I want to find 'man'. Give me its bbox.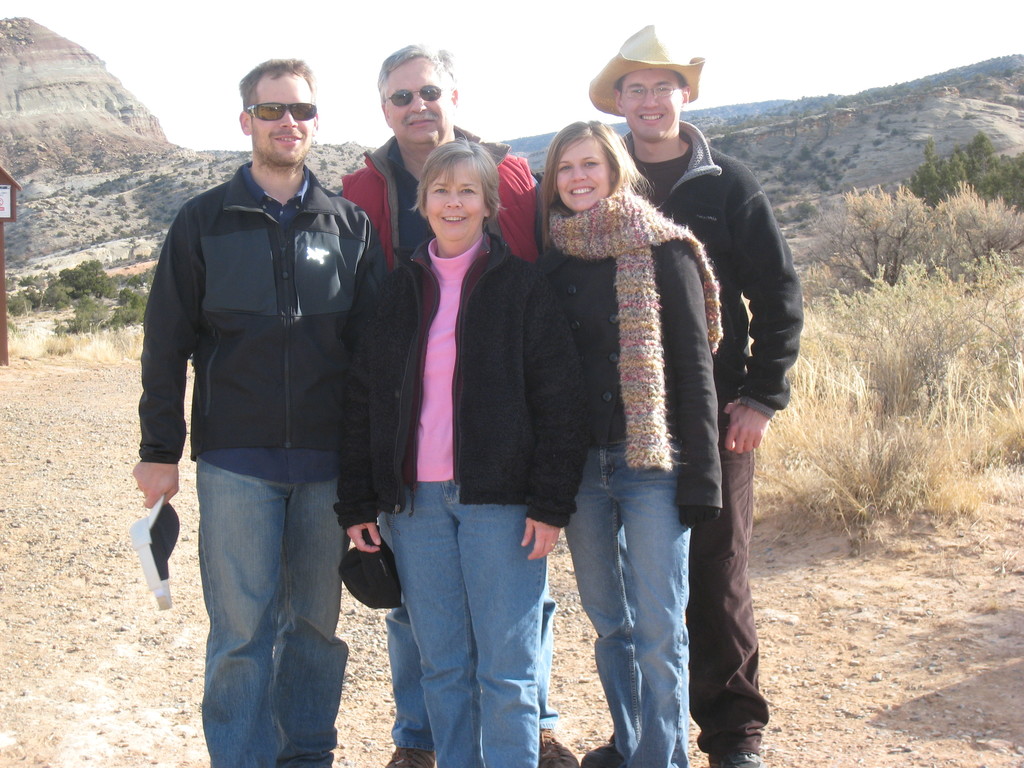
152:61:389:767.
